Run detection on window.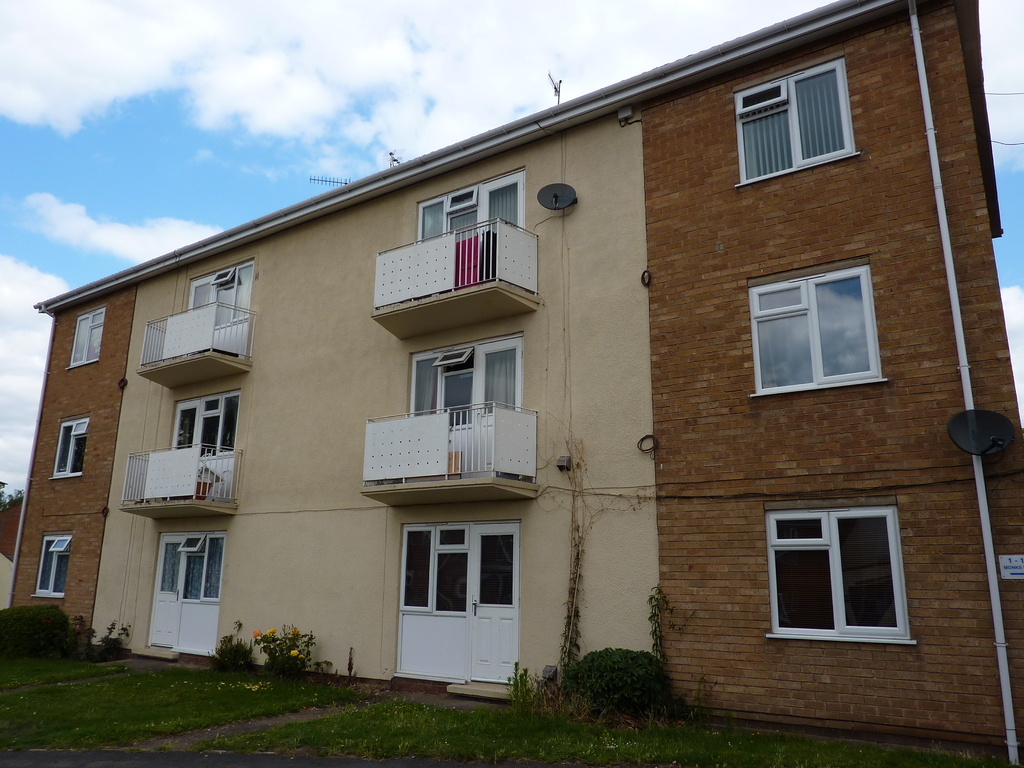
Result: BBox(748, 259, 880, 397).
